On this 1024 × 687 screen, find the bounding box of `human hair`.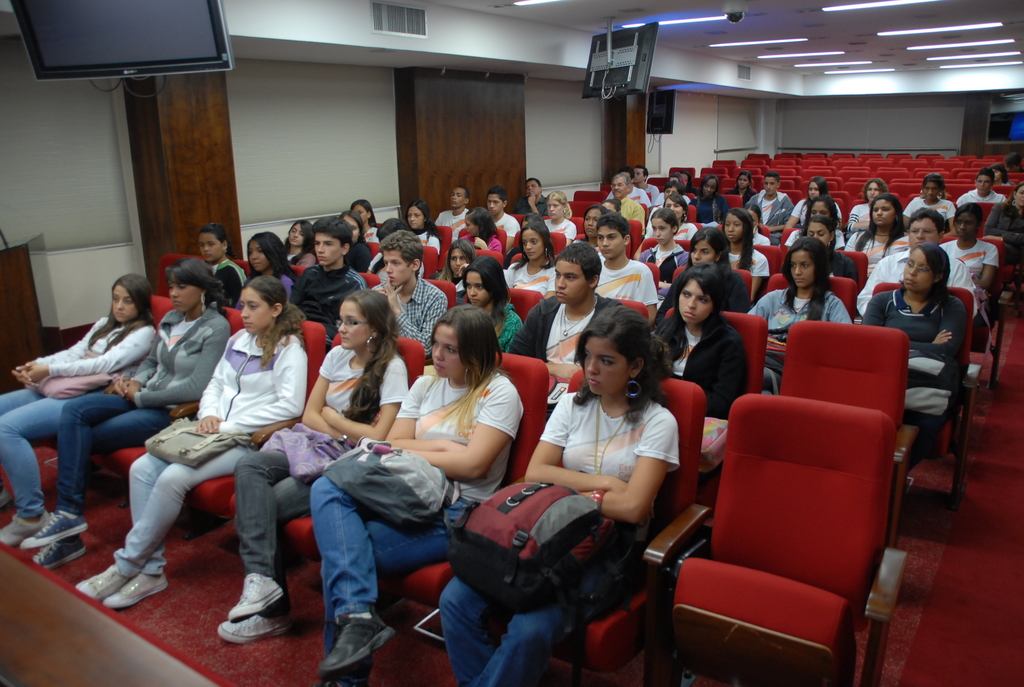
Bounding box: 863,177,884,188.
